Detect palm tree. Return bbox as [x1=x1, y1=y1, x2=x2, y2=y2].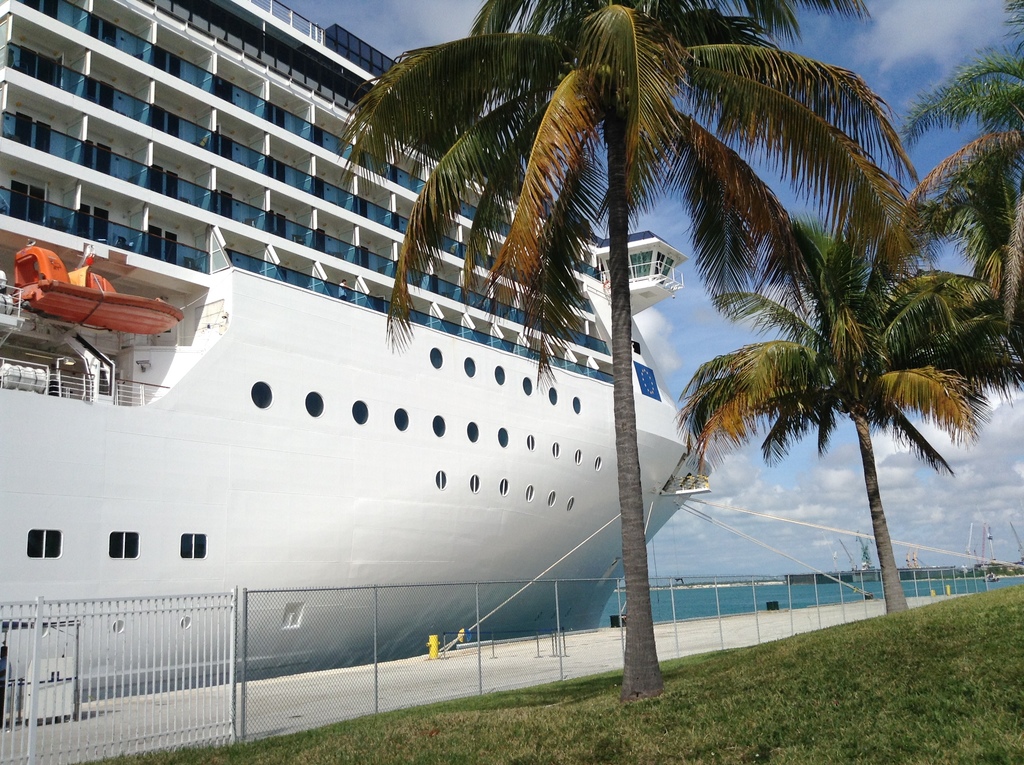
[x1=384, y1=0, x2=868, y2=682].
